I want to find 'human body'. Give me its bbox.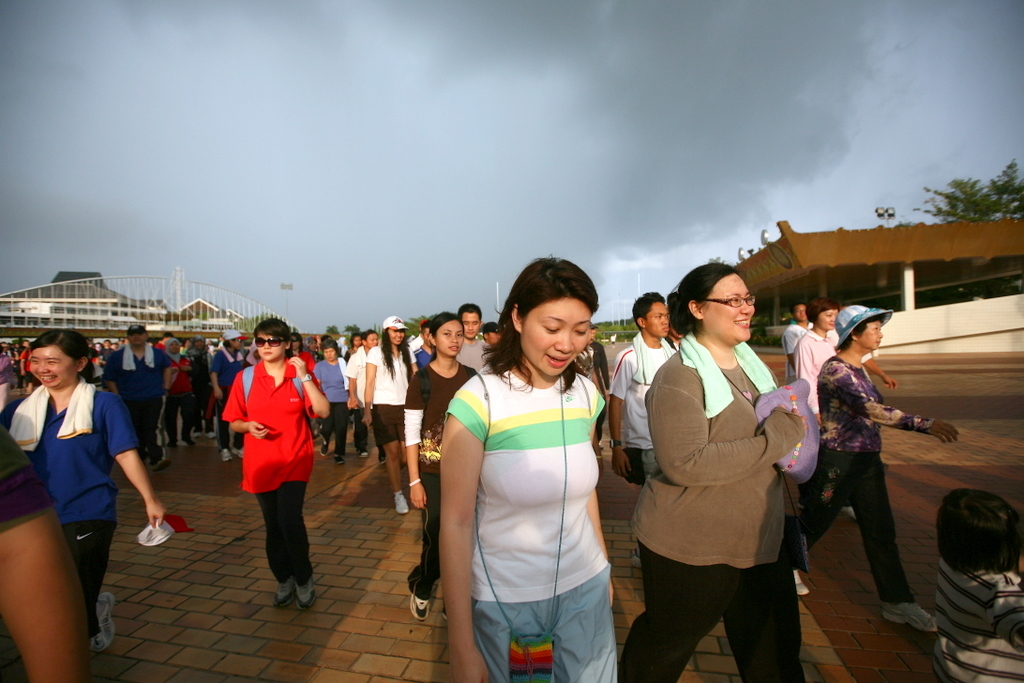
x1=20 y1=346 x2=33 y2=373.
